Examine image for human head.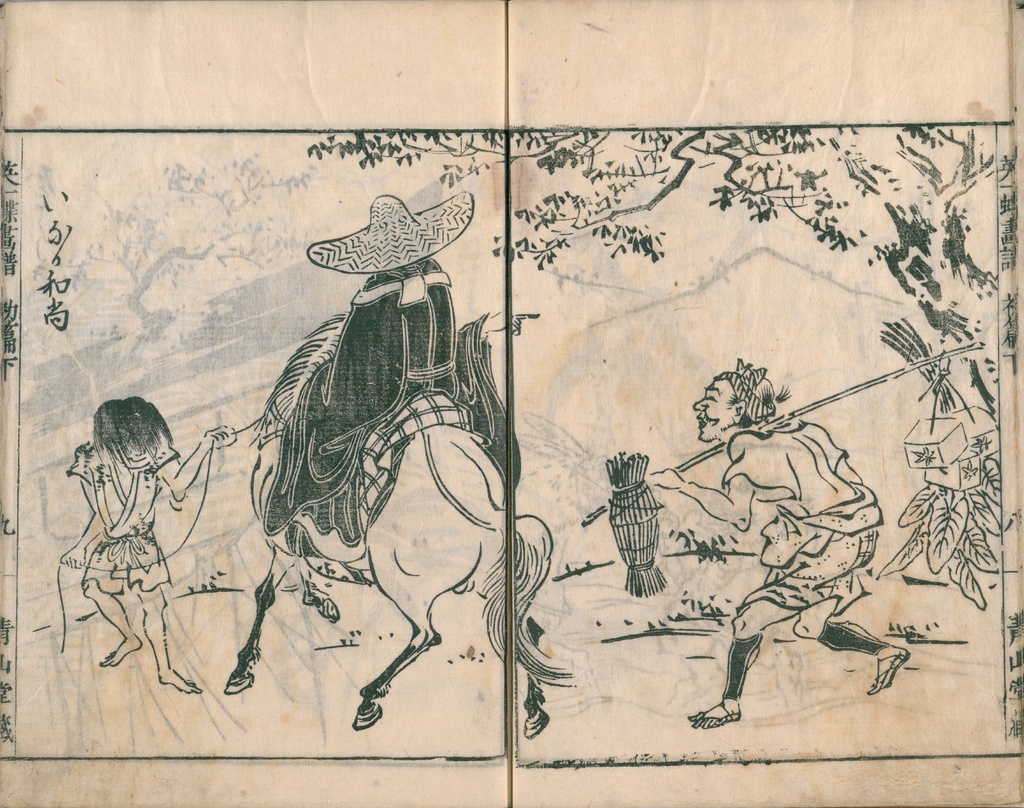
Examination result: <box>687,357,776,445</box>.
